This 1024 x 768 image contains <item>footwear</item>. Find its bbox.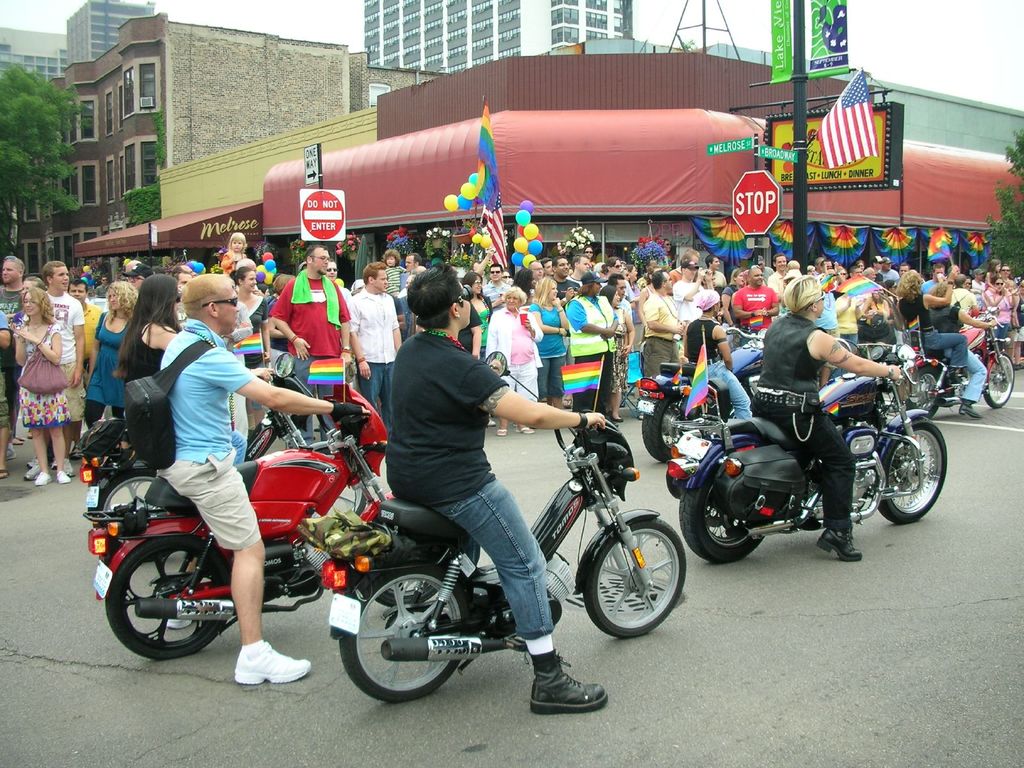
56:474:70:483.
